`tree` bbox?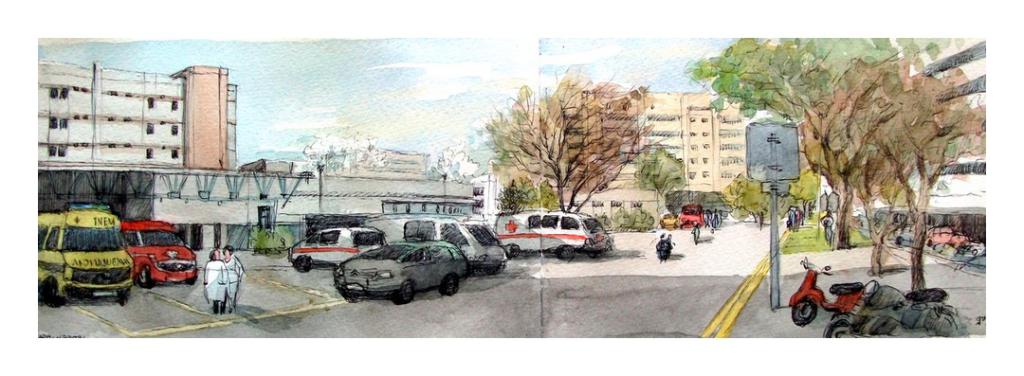
[801, 56, 941, 280]
